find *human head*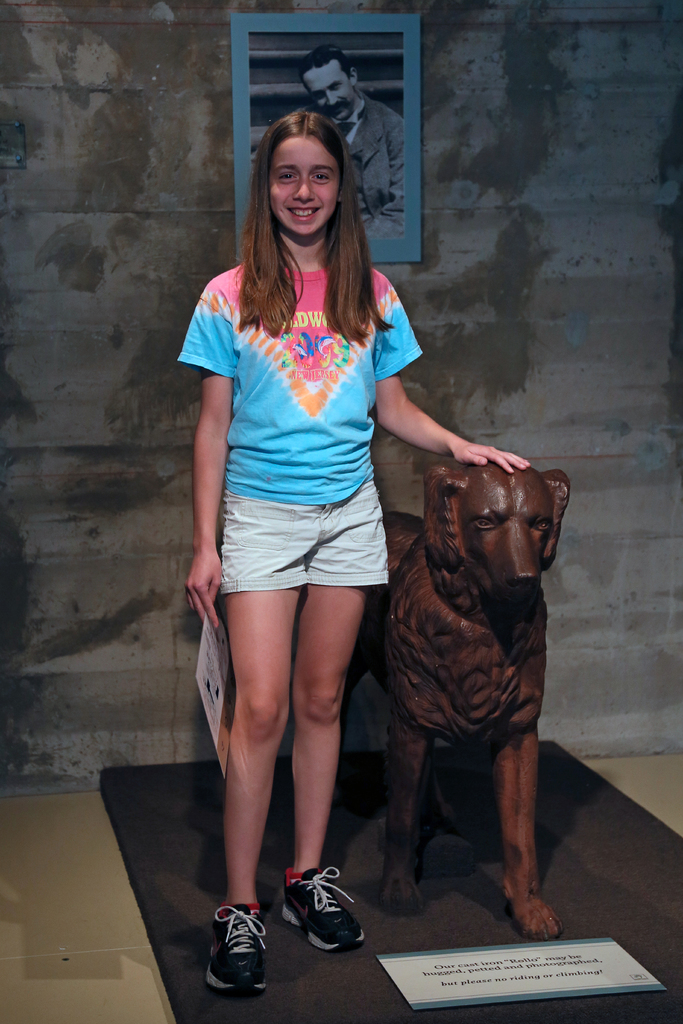
Rect(297, 42, 357, 121)
